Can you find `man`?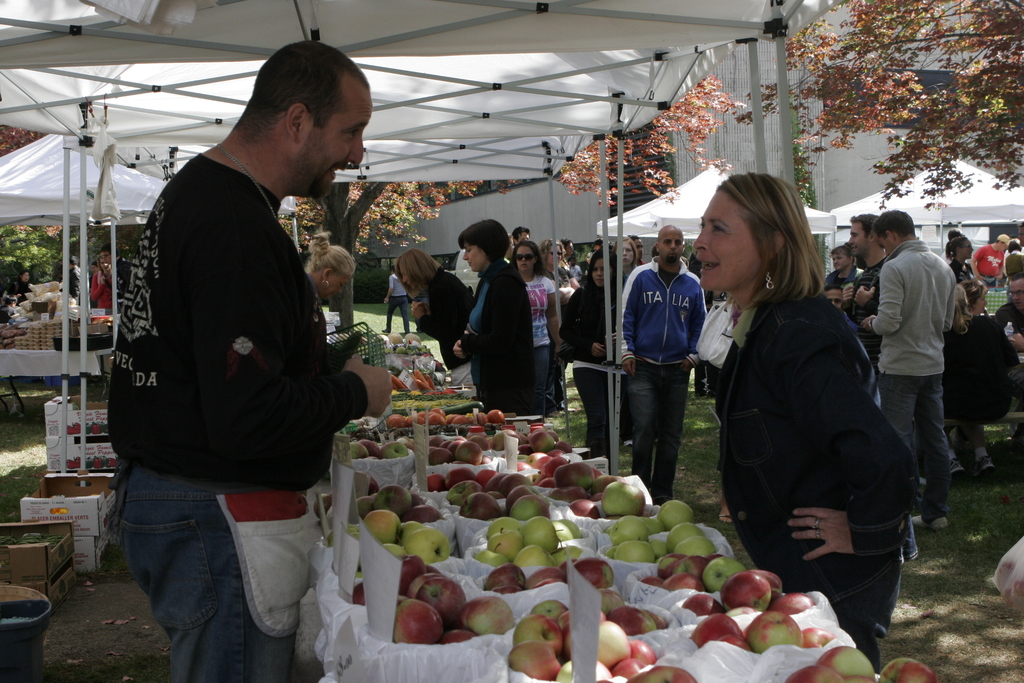
Yes, bounding box: bbox(81, 48, 374, 675).
